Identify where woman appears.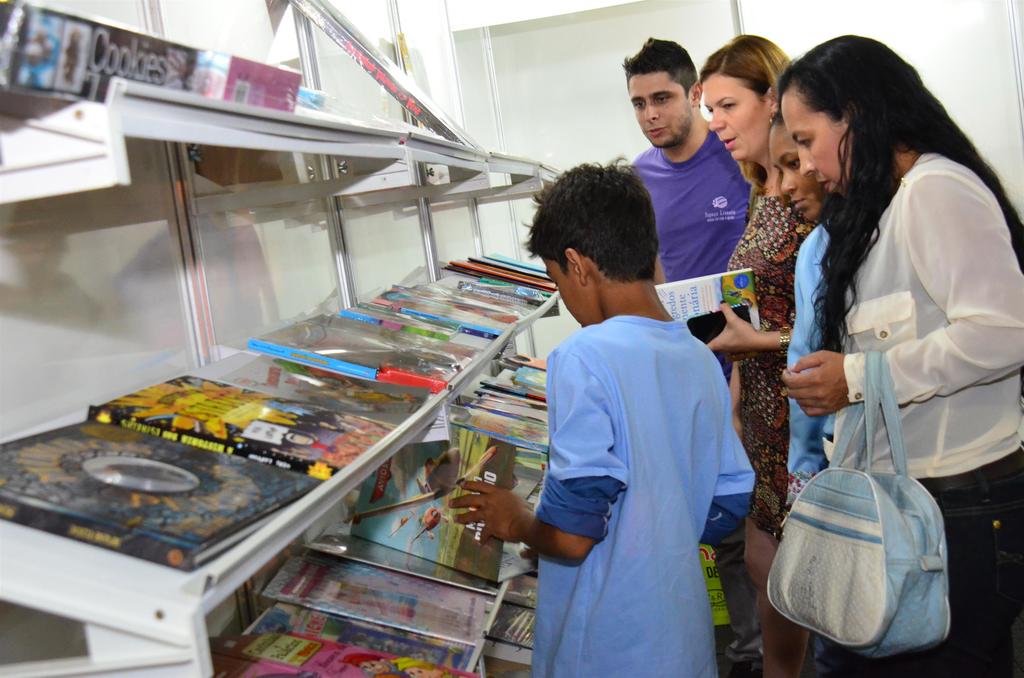
Appears at 771 130 831 506.
